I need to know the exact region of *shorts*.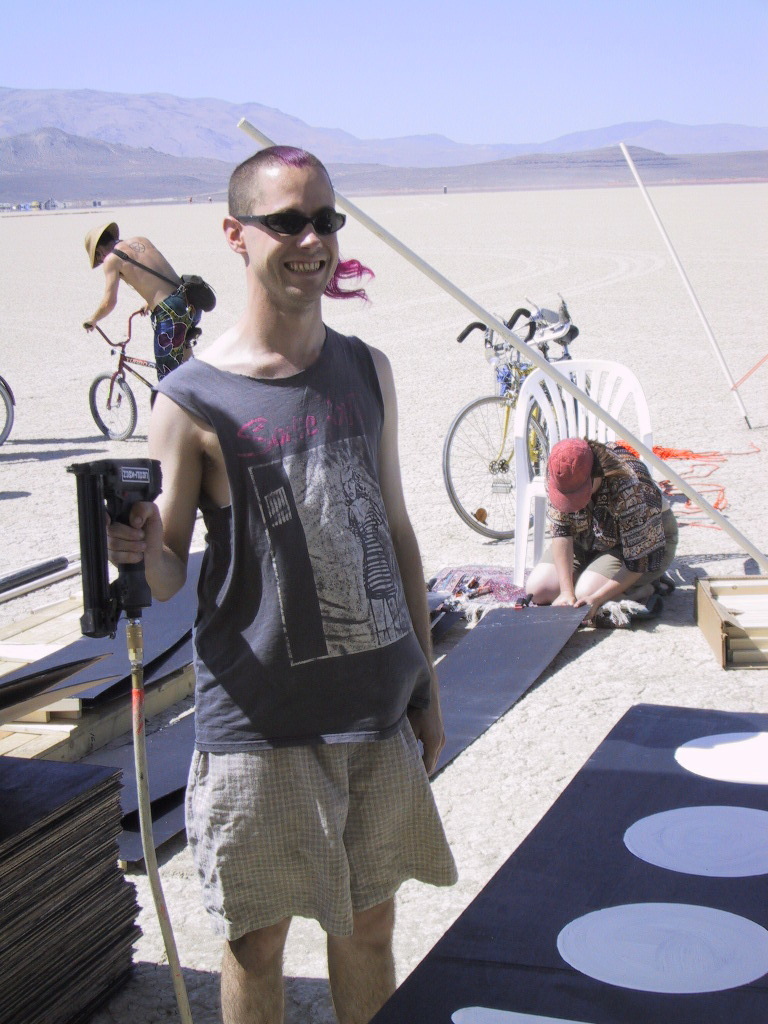
Region: bbox(172, 708, 468, 954).
